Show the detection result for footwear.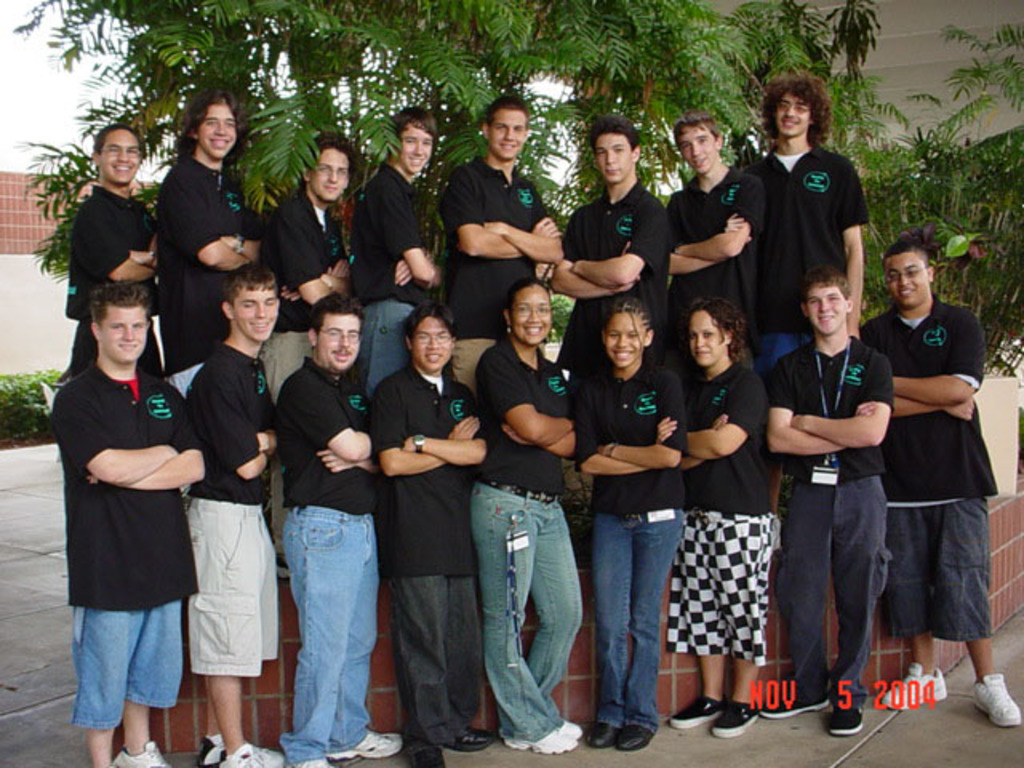
<bbox>224, 747, 299, 766</bbox>.
